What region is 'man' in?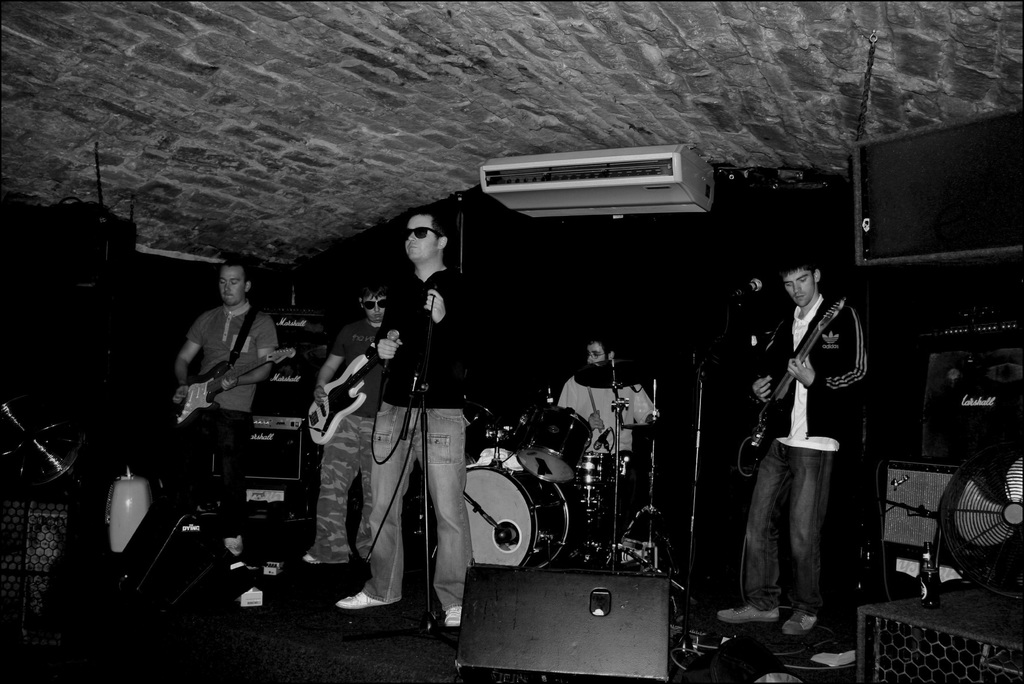
555,331,662,533.
